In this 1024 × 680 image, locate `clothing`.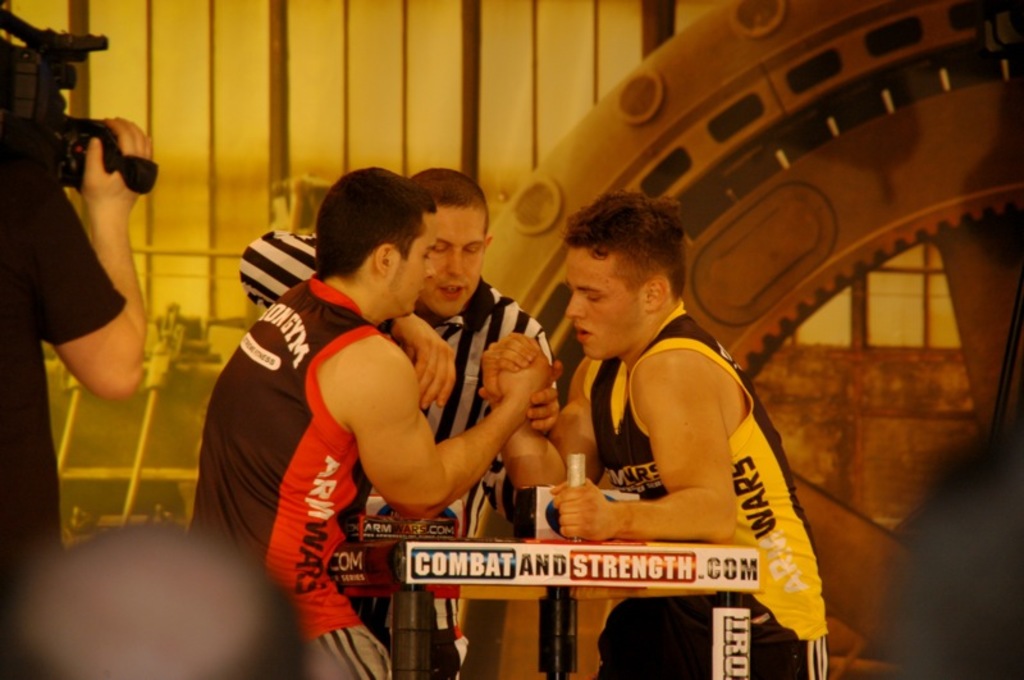
Bounding box: BBox(238, 233, 563, 675).
